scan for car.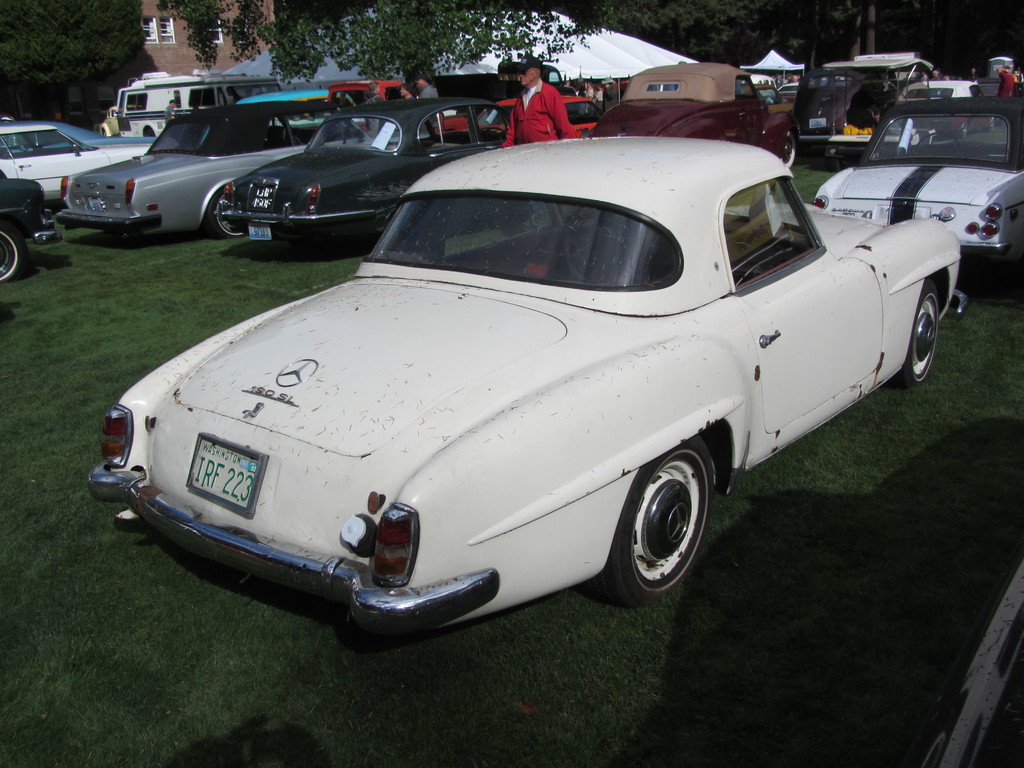
Scan result: bbox=[587, 61, 796, 175].
